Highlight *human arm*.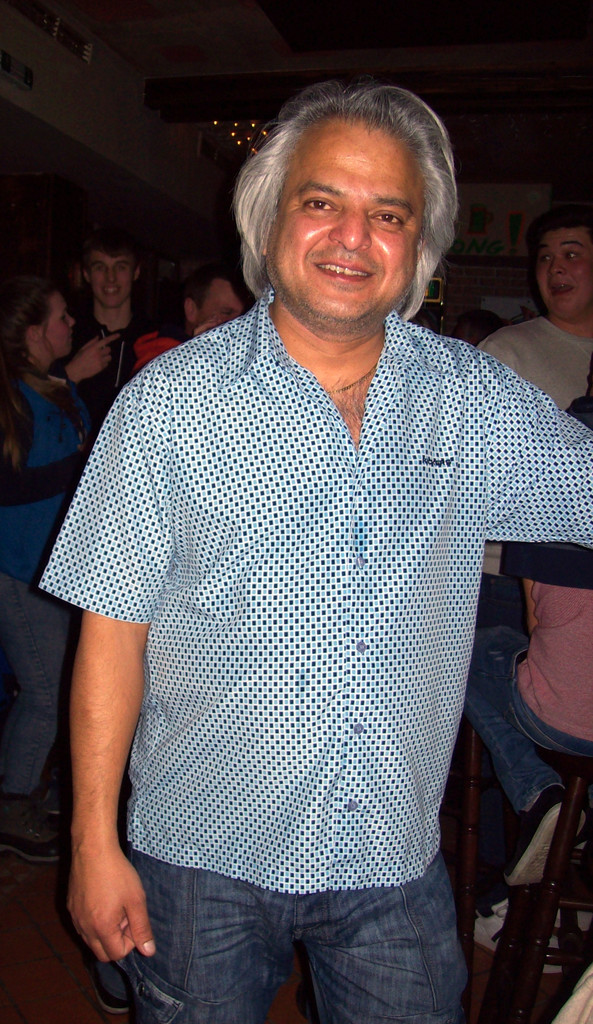
Highlighted region: 483/345/592/550.
